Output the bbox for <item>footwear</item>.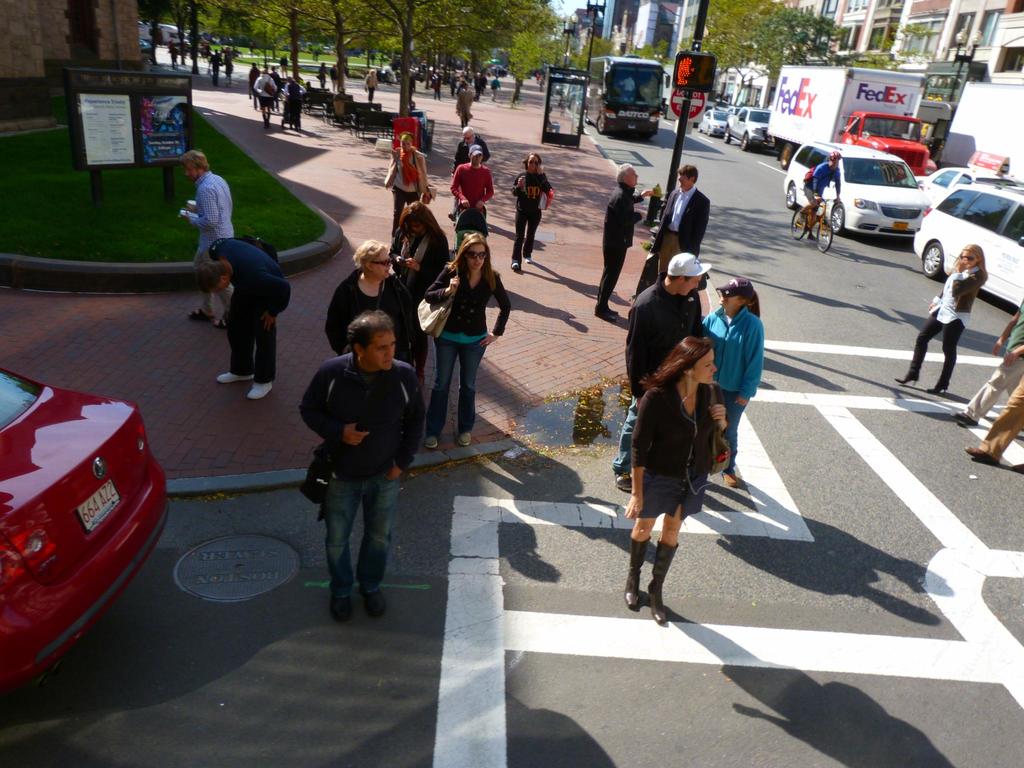
bbox=[614, 474, 635, 495].
